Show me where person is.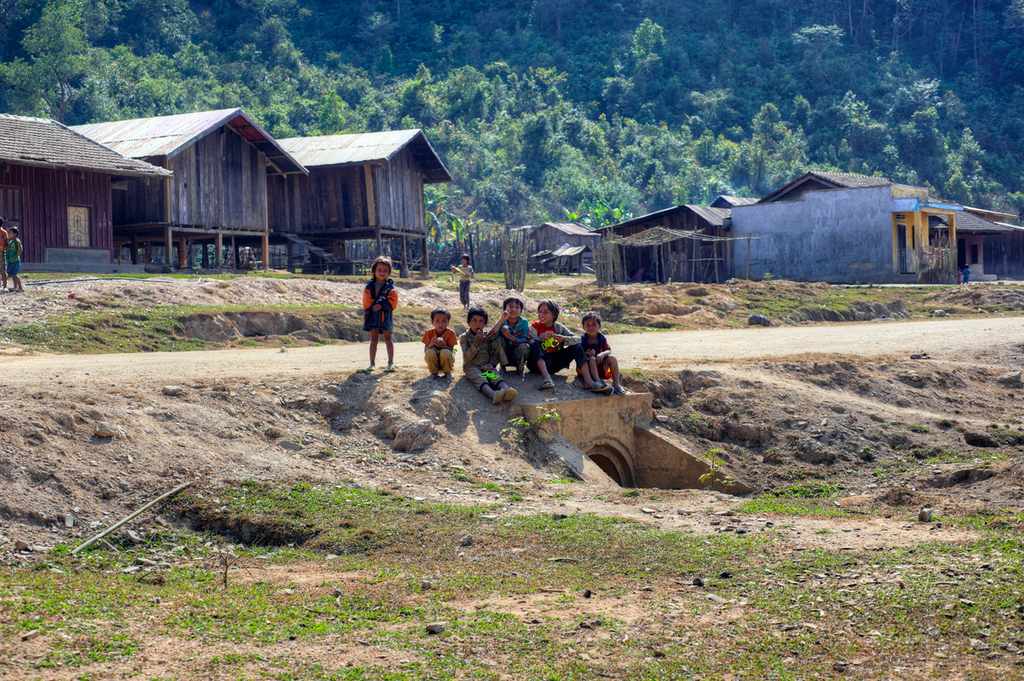
person is at l=3, t=222, r=30, b=298.
